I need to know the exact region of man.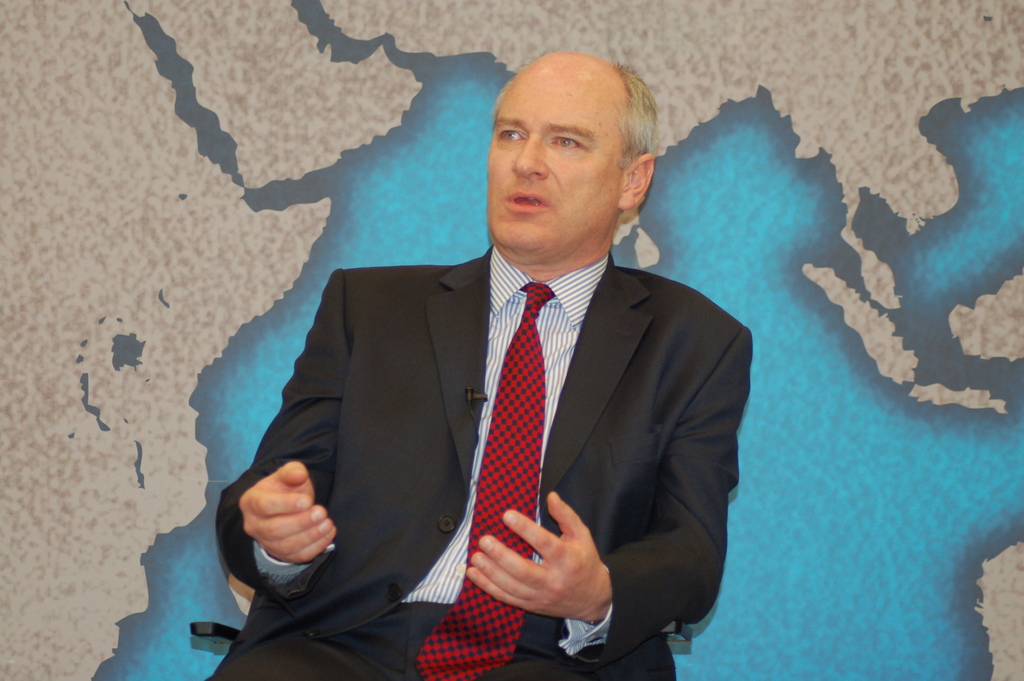
Region: 215:49:756:680.
